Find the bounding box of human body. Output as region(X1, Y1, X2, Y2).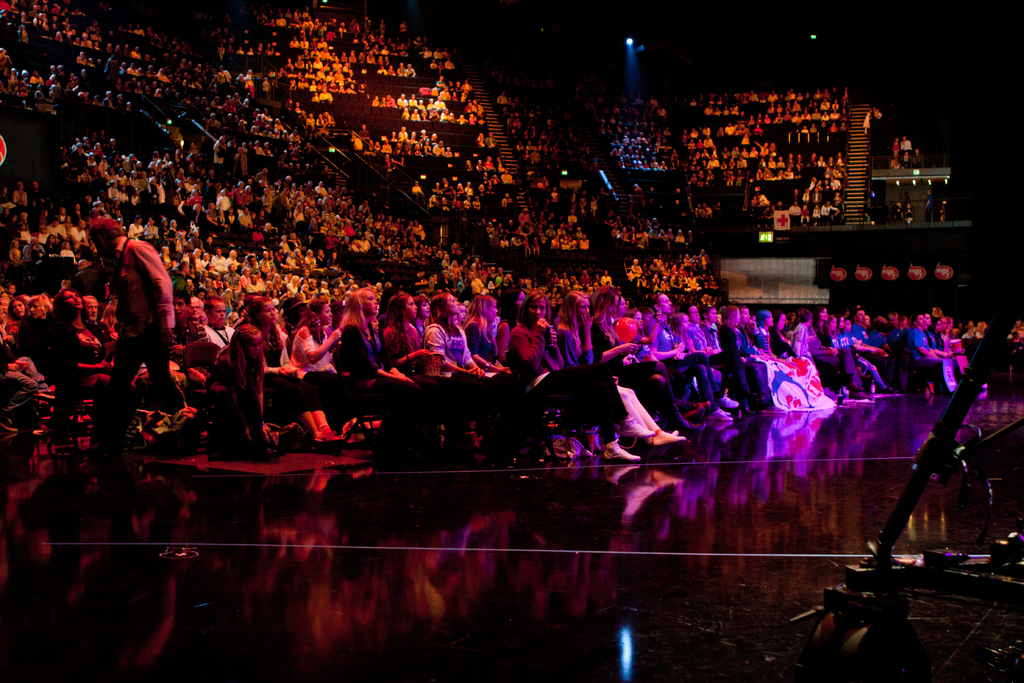
region(562, 290, 646, 460).
